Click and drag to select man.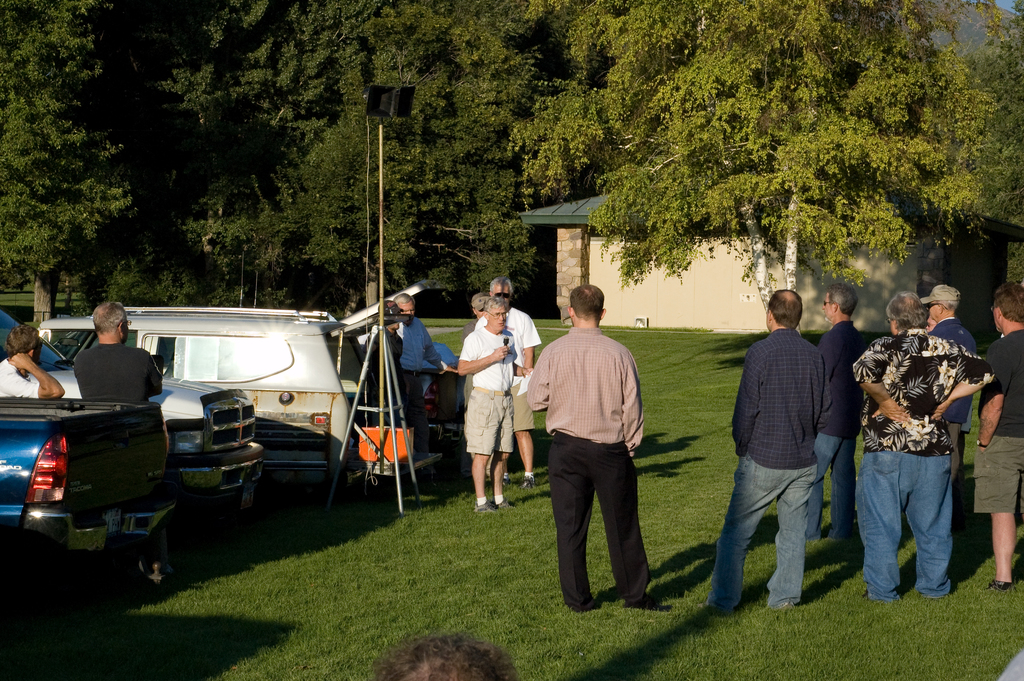
Selection: bbox=[923, 274, 977, 485].
